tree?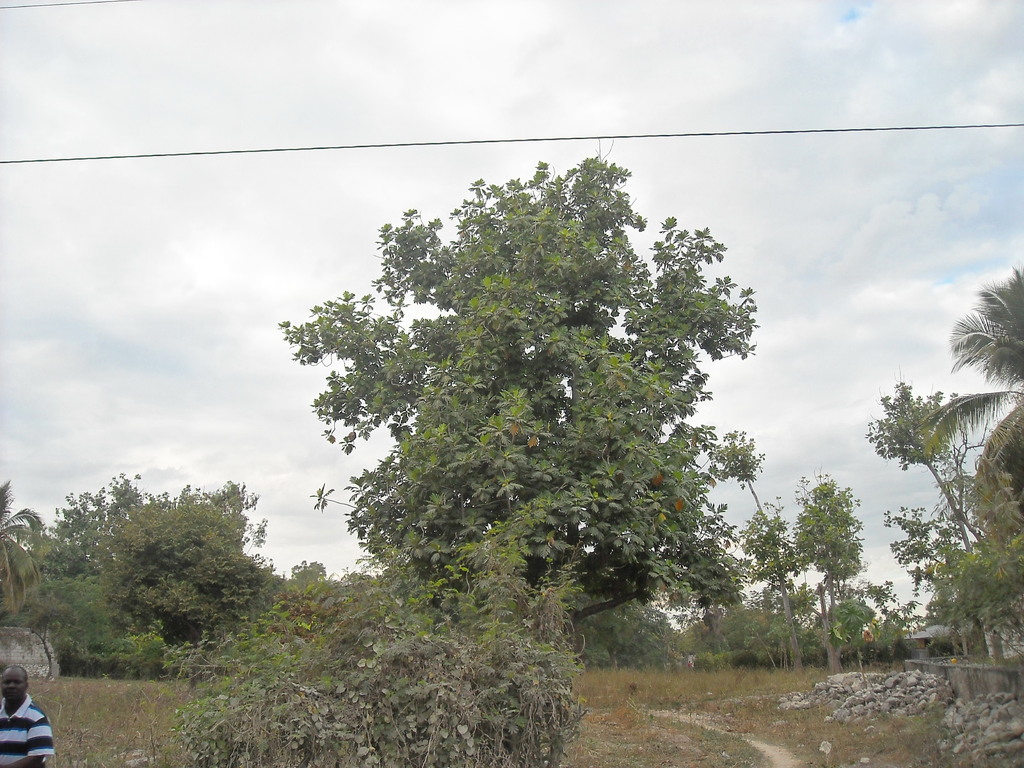
rect(0, 484, 46, 609)
